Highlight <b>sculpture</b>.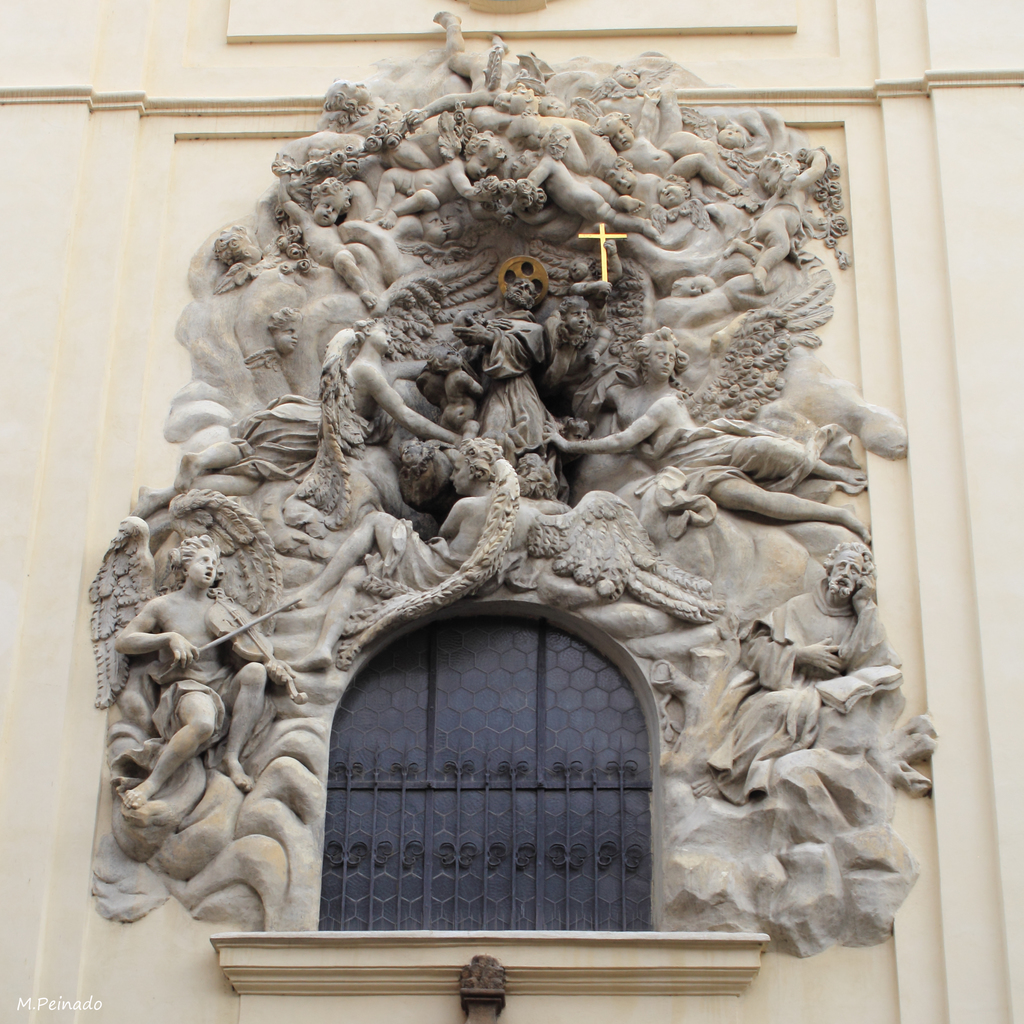
Highlighted region: [454, 275, 566, 469].
